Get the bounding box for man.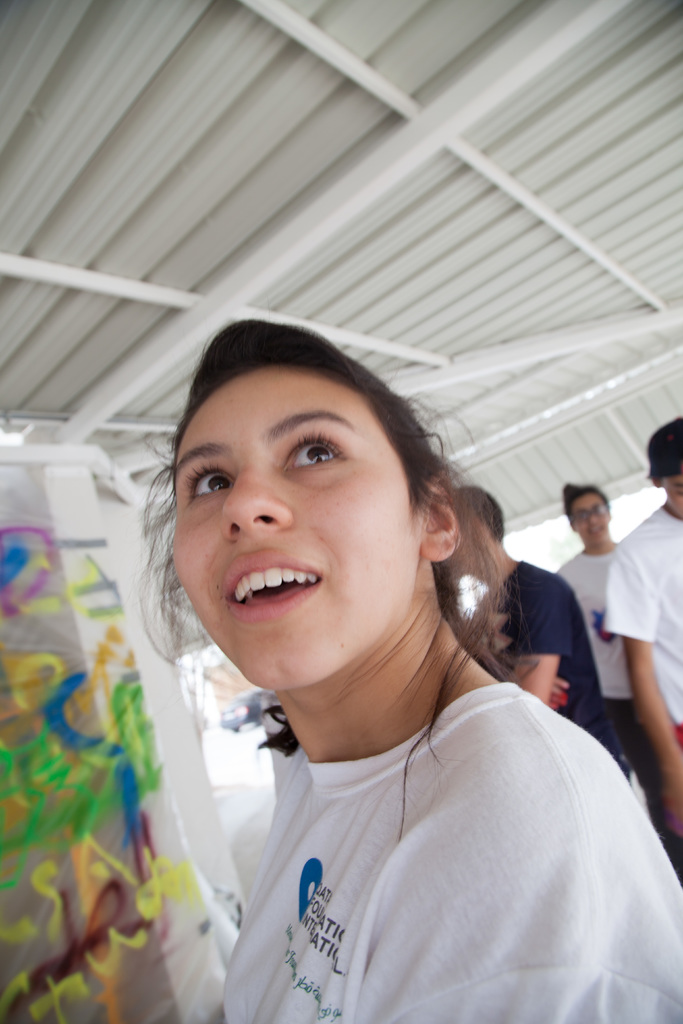
[x1=595, y1=417, x2=682, y2=847].
